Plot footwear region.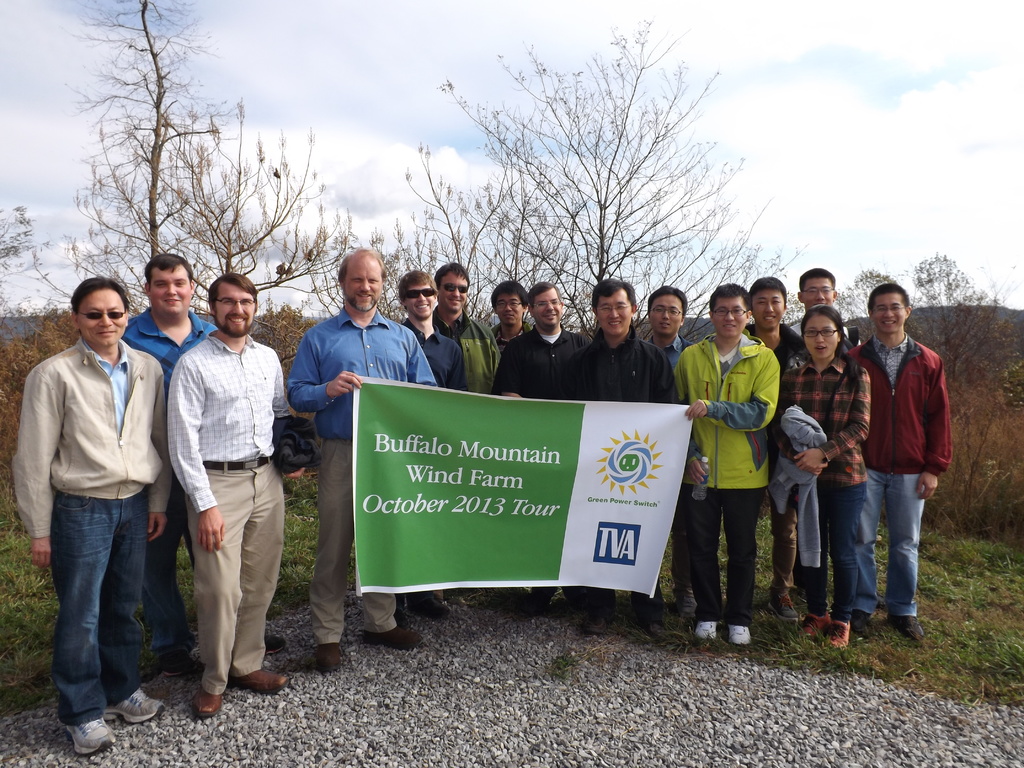
Plotted at (65,721,117,760).
